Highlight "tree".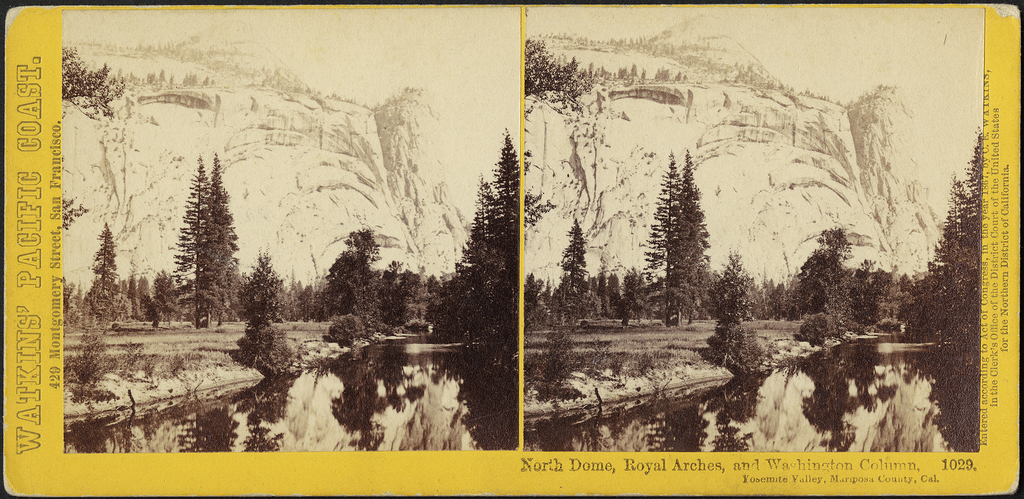
Highlighted region: 895 125 983 328.
